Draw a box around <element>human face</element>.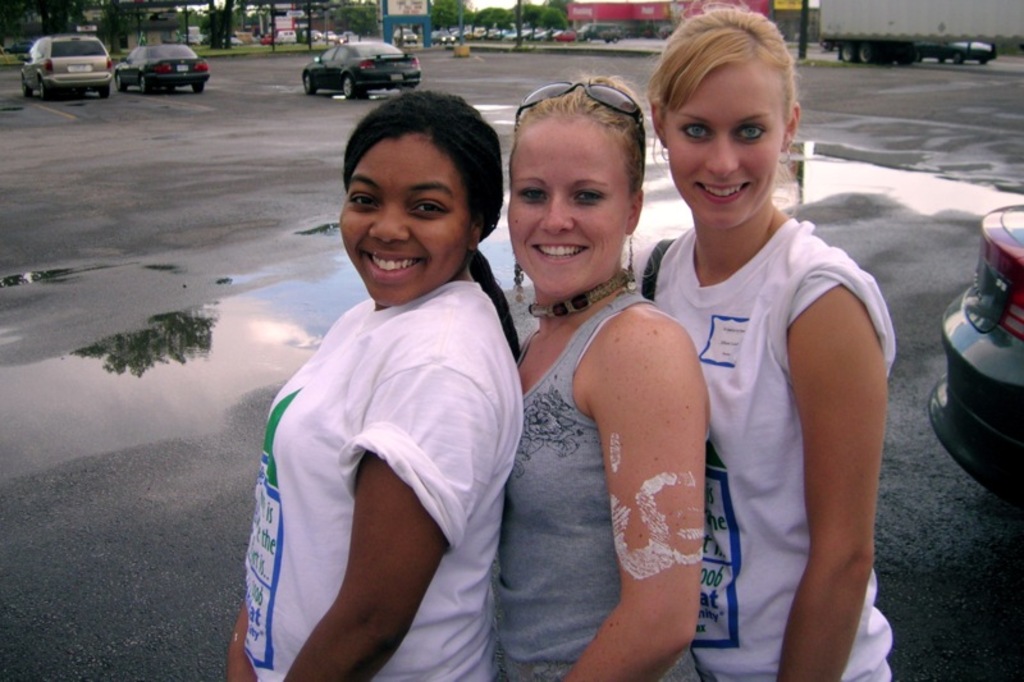
[499,119,622,294].
